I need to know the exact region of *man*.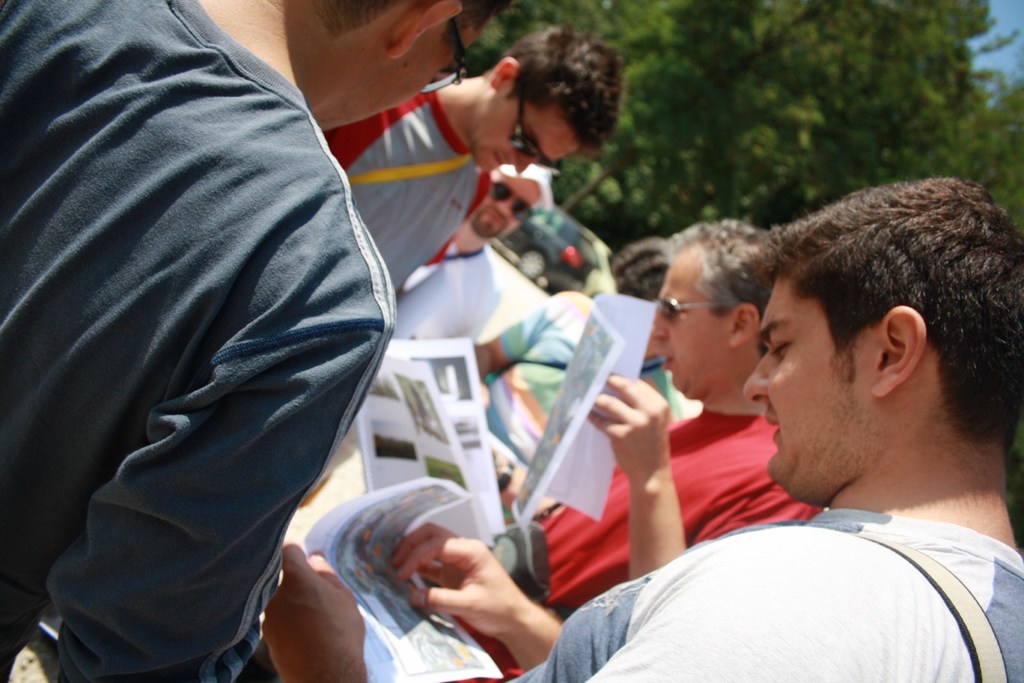
Region: rect(323, 20, 628, 294).
